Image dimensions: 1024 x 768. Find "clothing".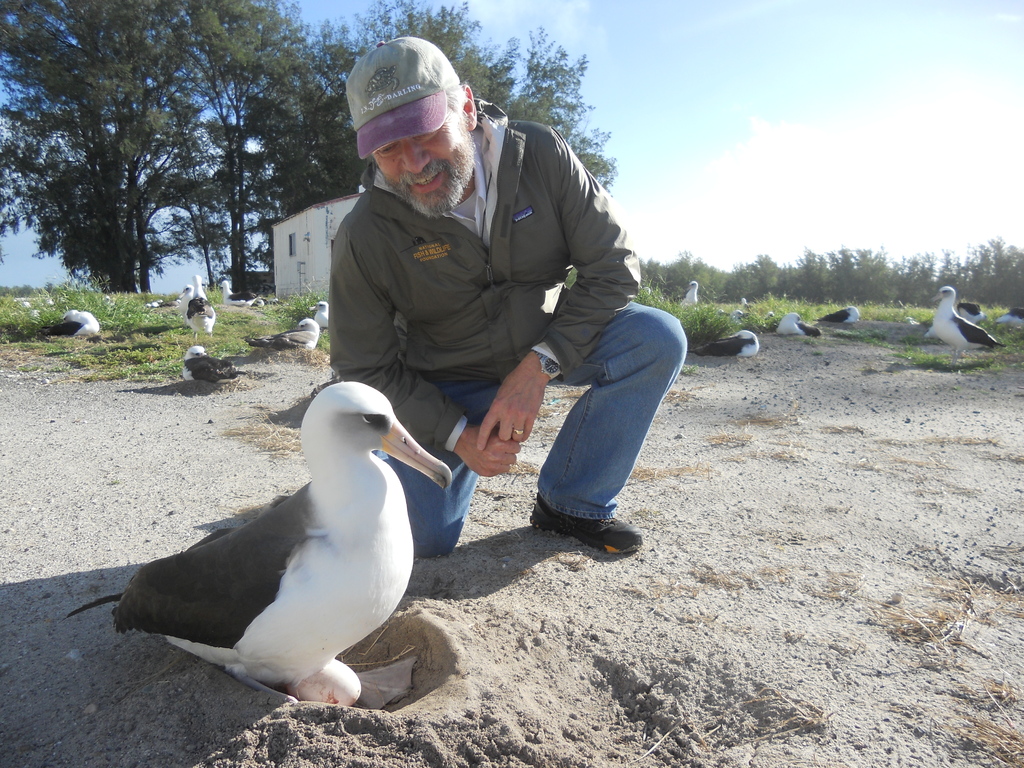
327,99,689,556.
